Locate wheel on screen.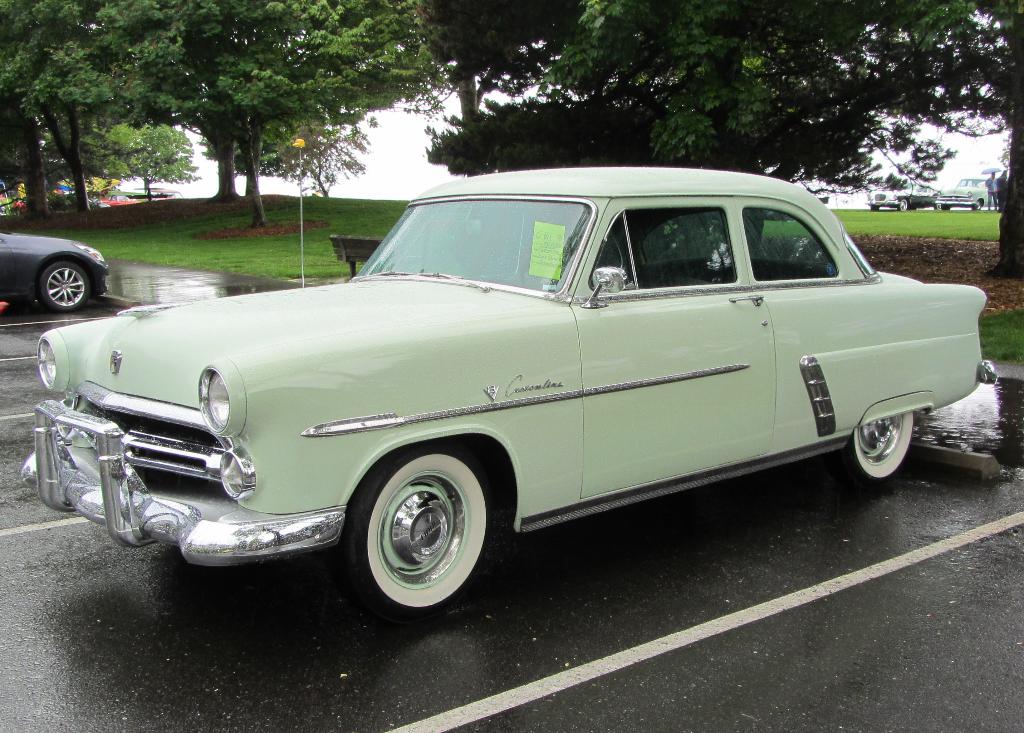
On screen at BBox(39, 259, 89, 309).
